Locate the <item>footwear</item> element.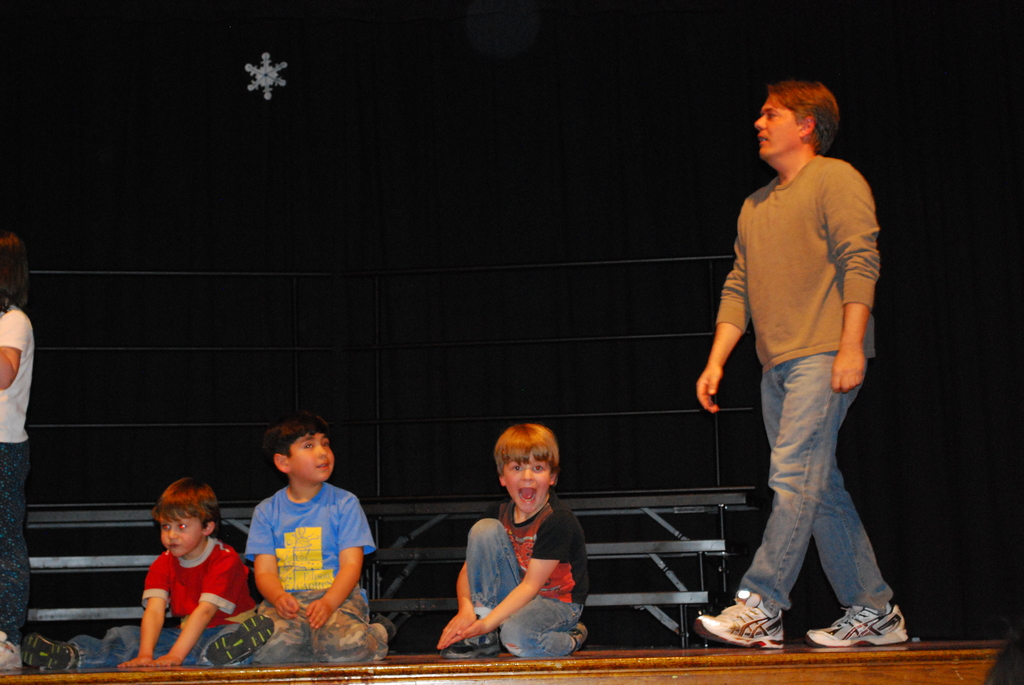
Element bbox: (left=202, top=613, right=280, bottom=665).
